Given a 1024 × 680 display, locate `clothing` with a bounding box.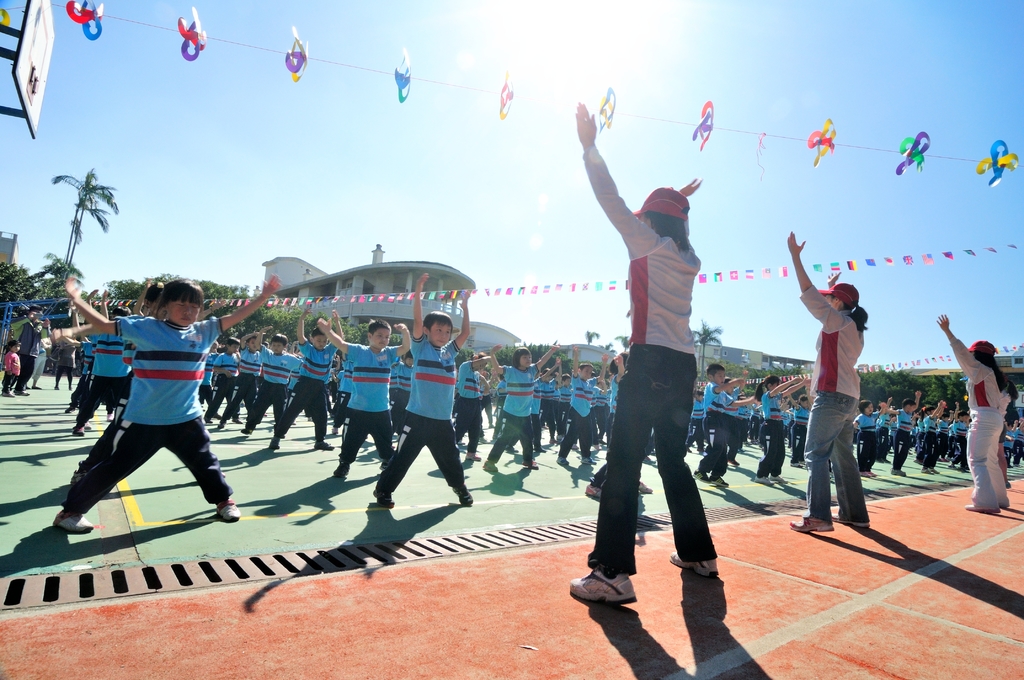
Located: (x1=538, y1=374, x2=614, y2=458).
